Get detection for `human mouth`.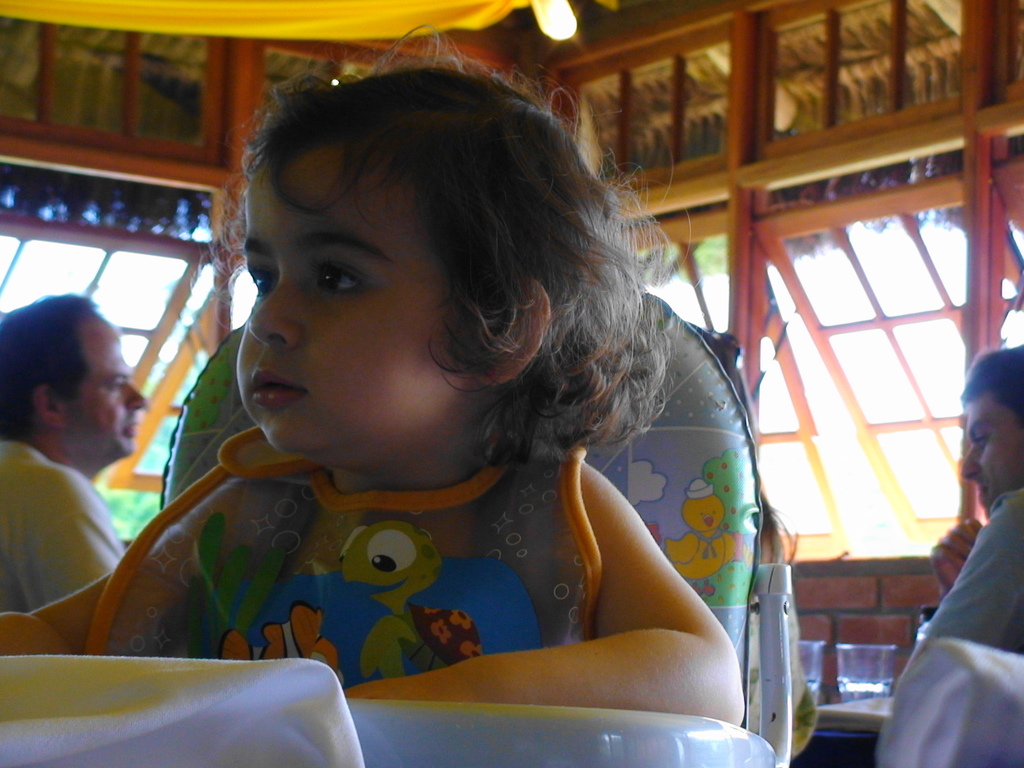
Detection: (976,475,988,508).
